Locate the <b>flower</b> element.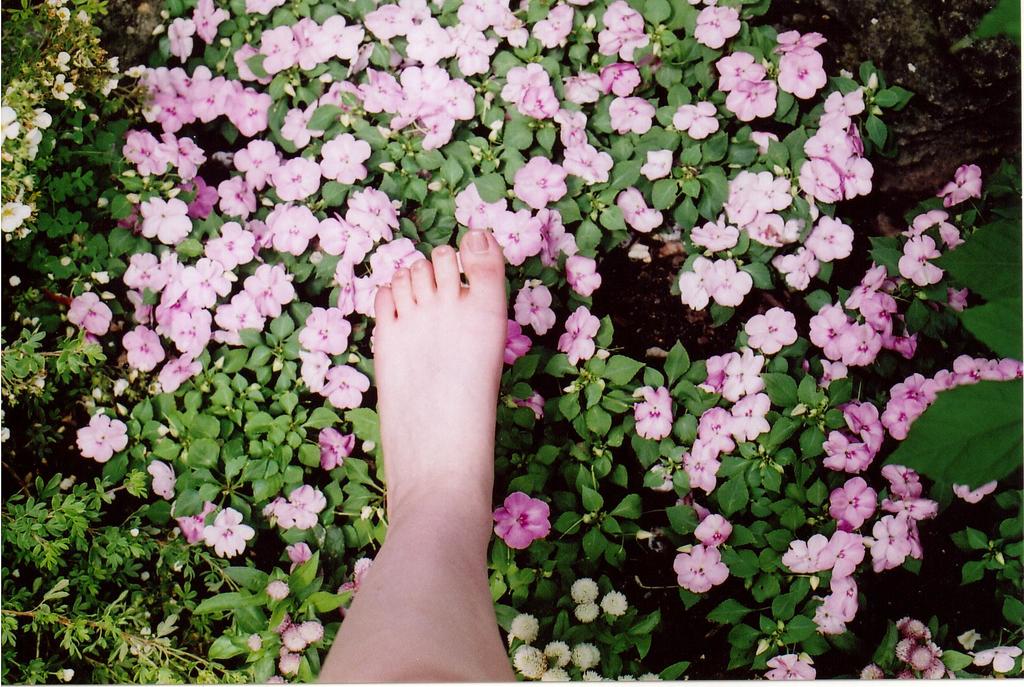
Element bbox: 270 576 292 600.
